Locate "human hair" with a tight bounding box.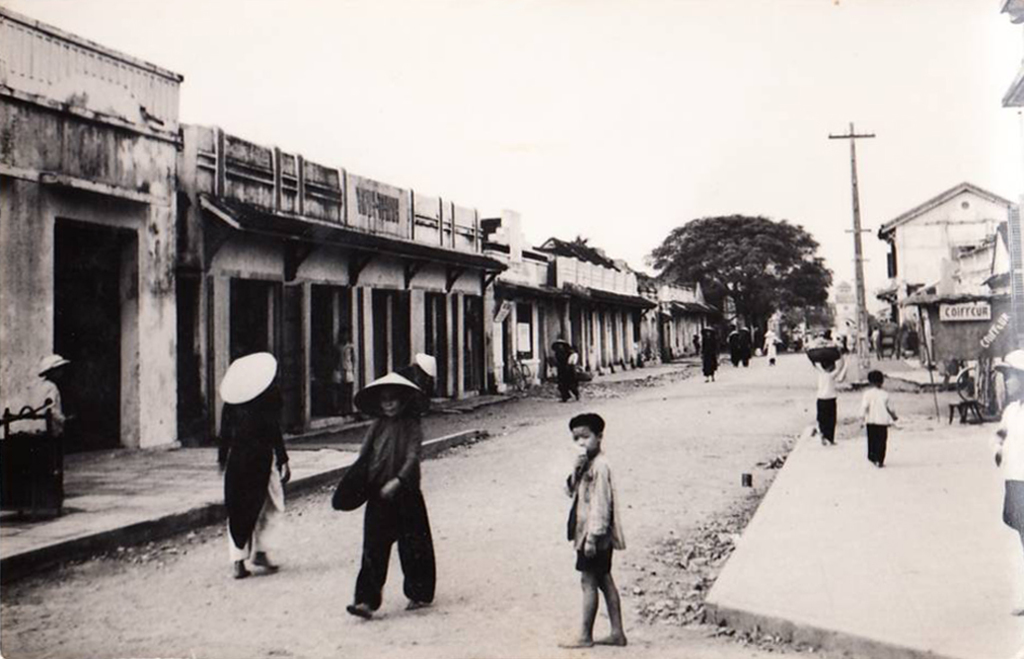
x1=566 y1=407 x2=607 y2=452.
